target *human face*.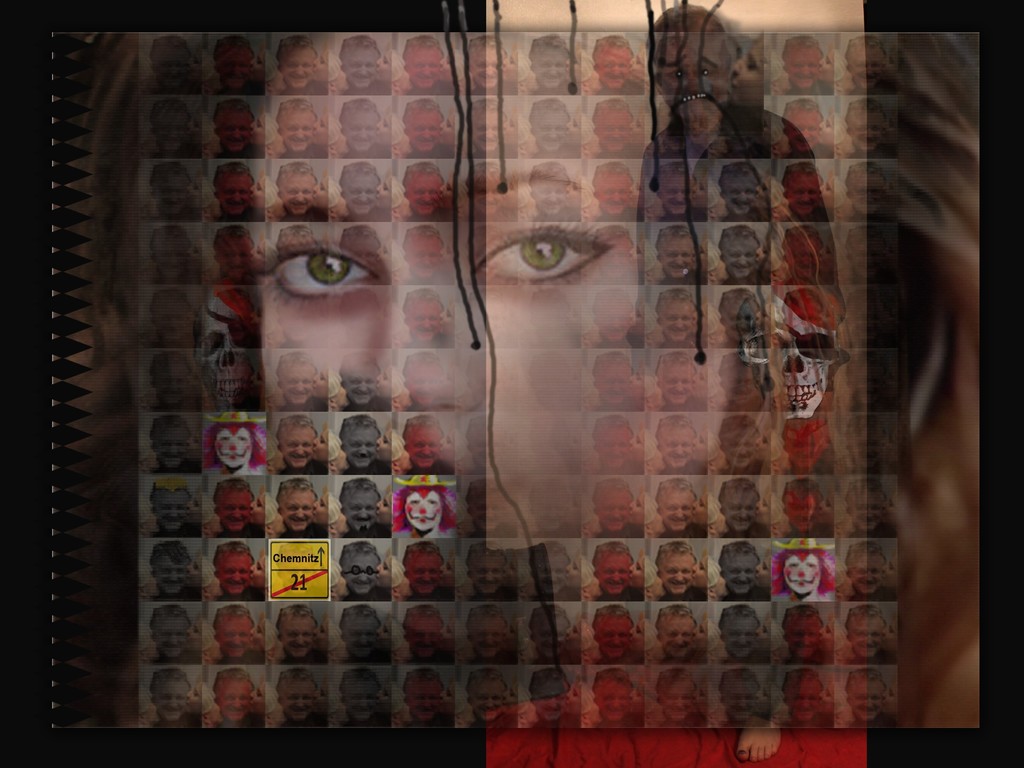
Target region: (787, 170, 822, 216).
